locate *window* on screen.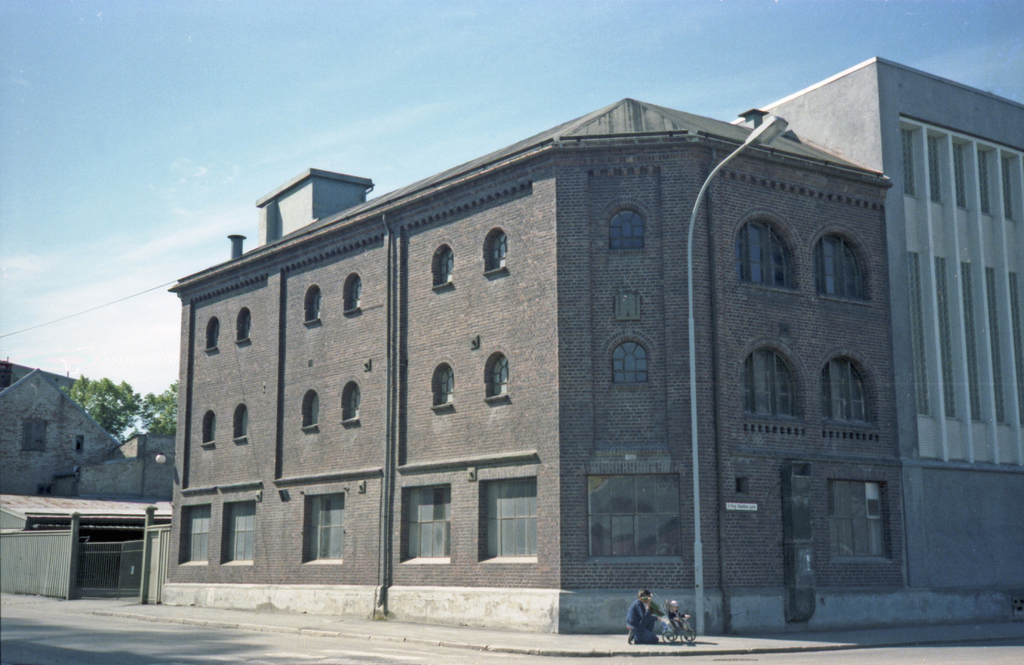
On screen at {"left": 483, "top": 228, "right": 510, "bottom": 277}.
